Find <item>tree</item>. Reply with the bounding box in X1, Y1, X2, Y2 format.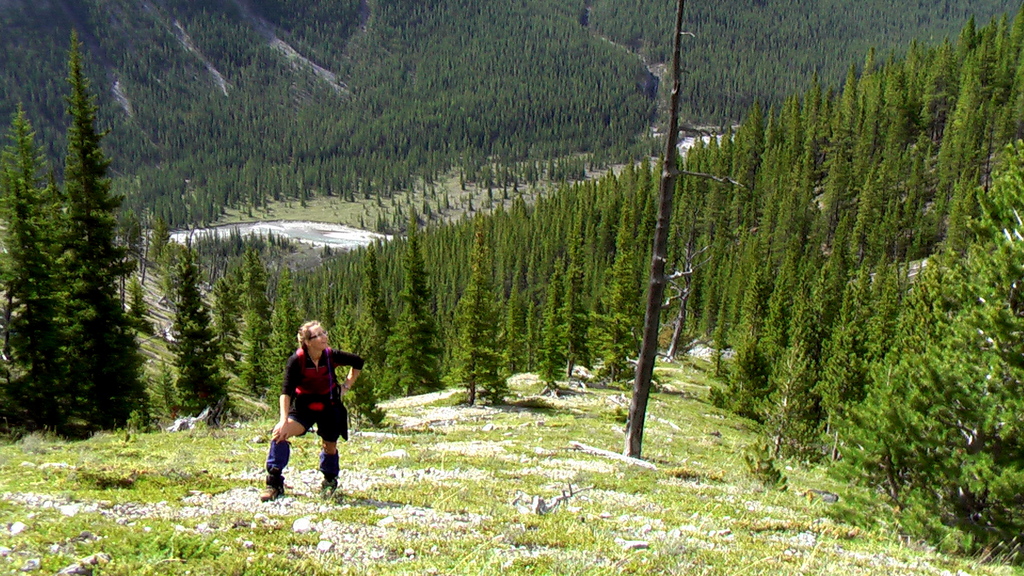
714, 217, 922, 451.
